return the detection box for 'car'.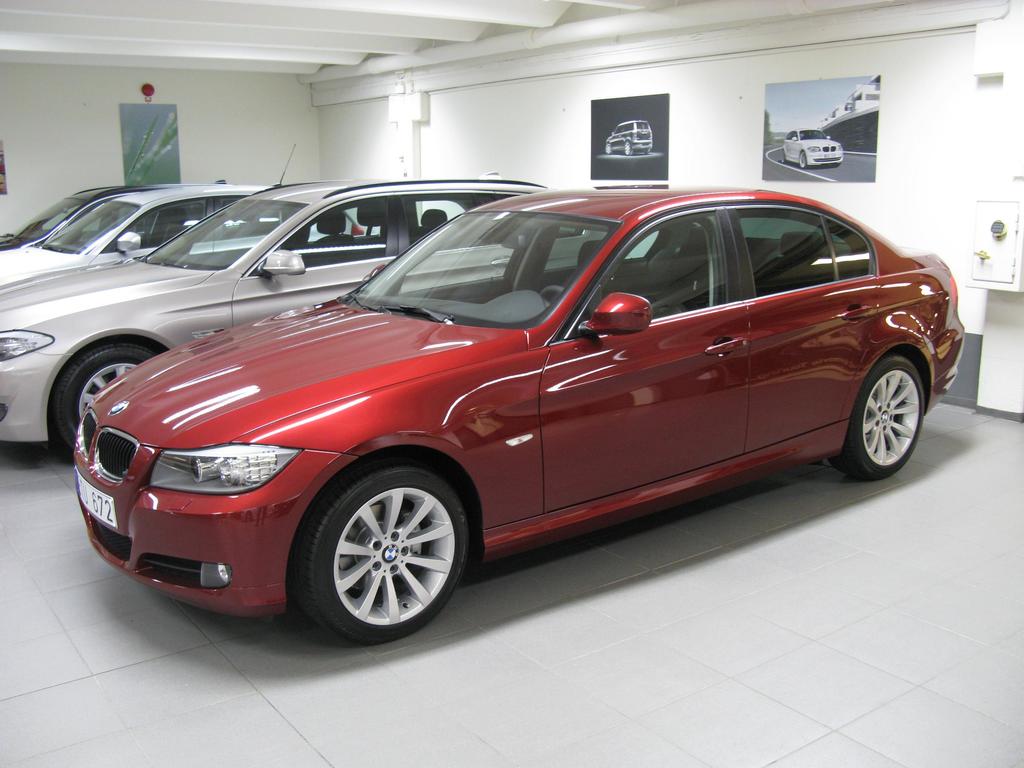
[x1=0, y1=186, x2=376, y2=292].
